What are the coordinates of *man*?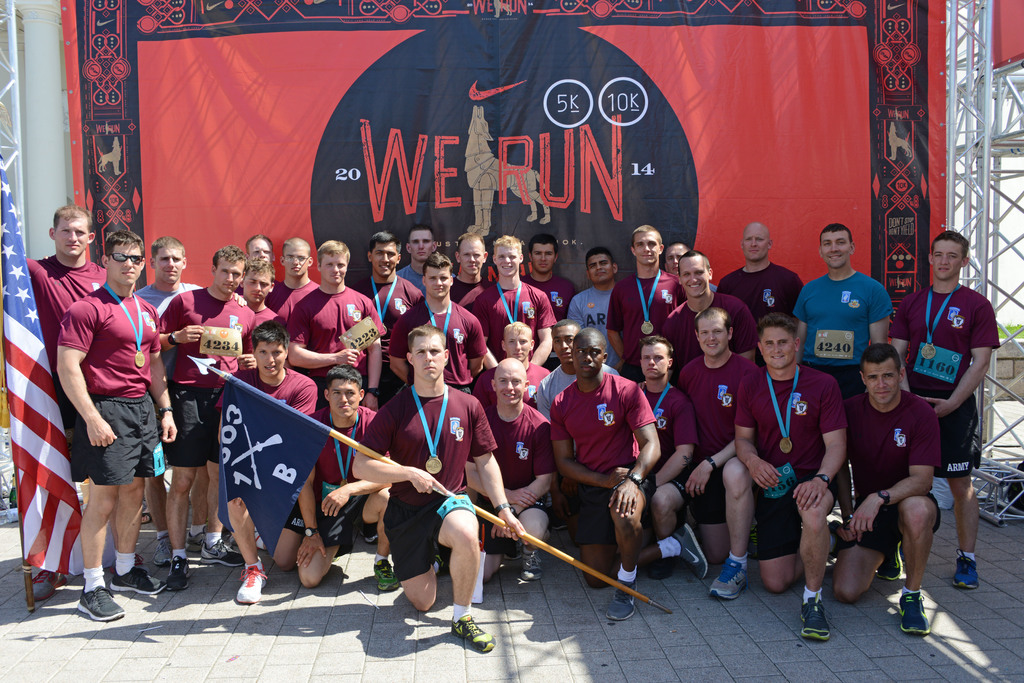
pyautogui.locateOnScreen(565, 247, 627, 333).
